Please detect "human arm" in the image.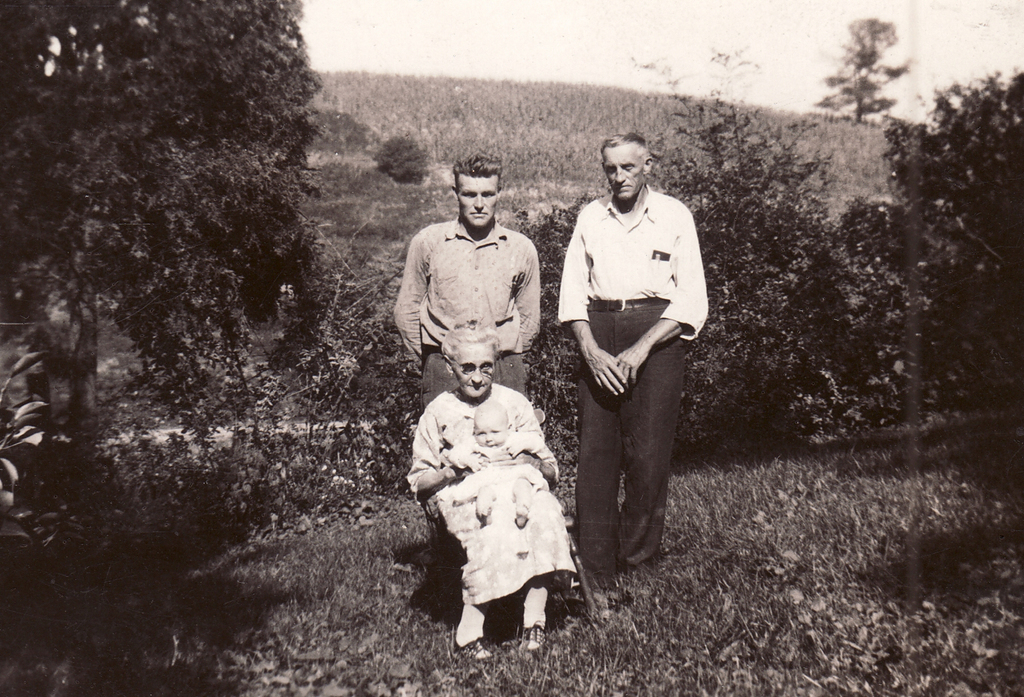
bbox=[427, 433, 484, 480].
